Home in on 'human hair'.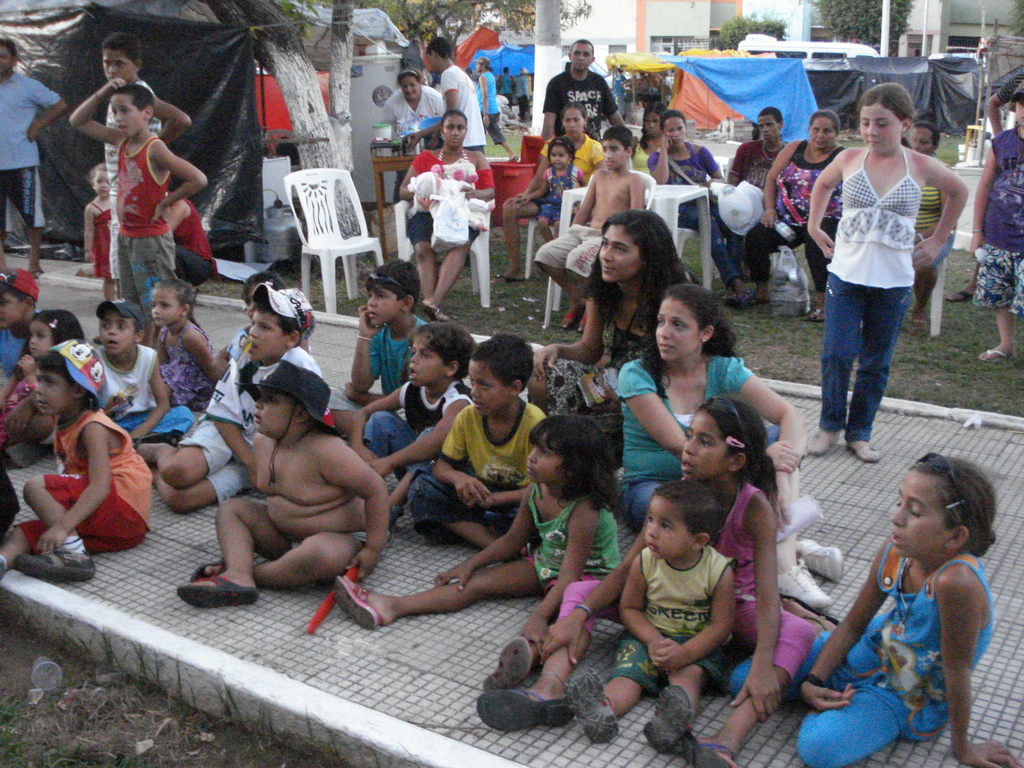
Homed in at bbox(467, 331, 531, 394).
